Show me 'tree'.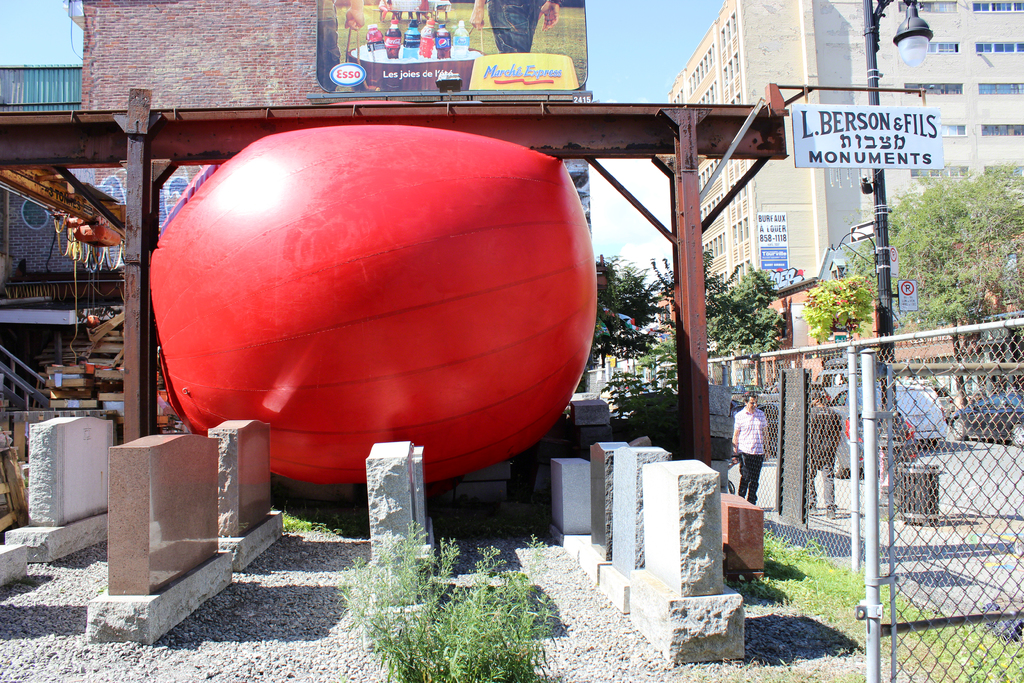
'tree' is here: (left=882, top=160, right=1023, bottom=436).
